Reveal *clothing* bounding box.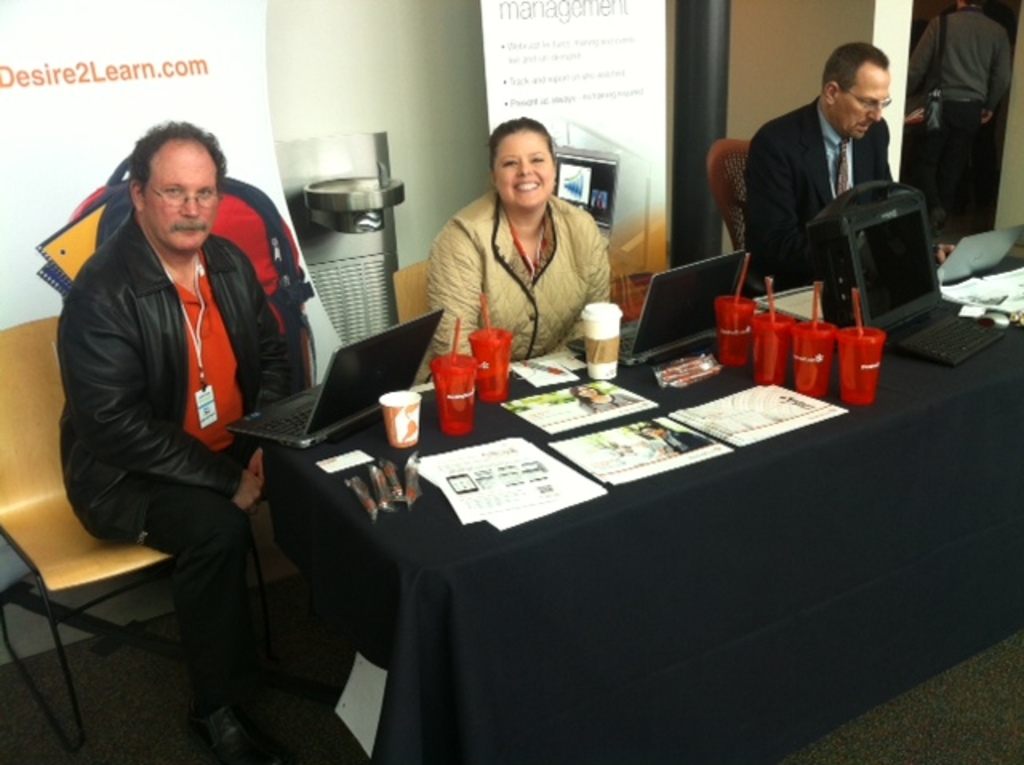
Revealed: <box>741,99,931,293</box>.
